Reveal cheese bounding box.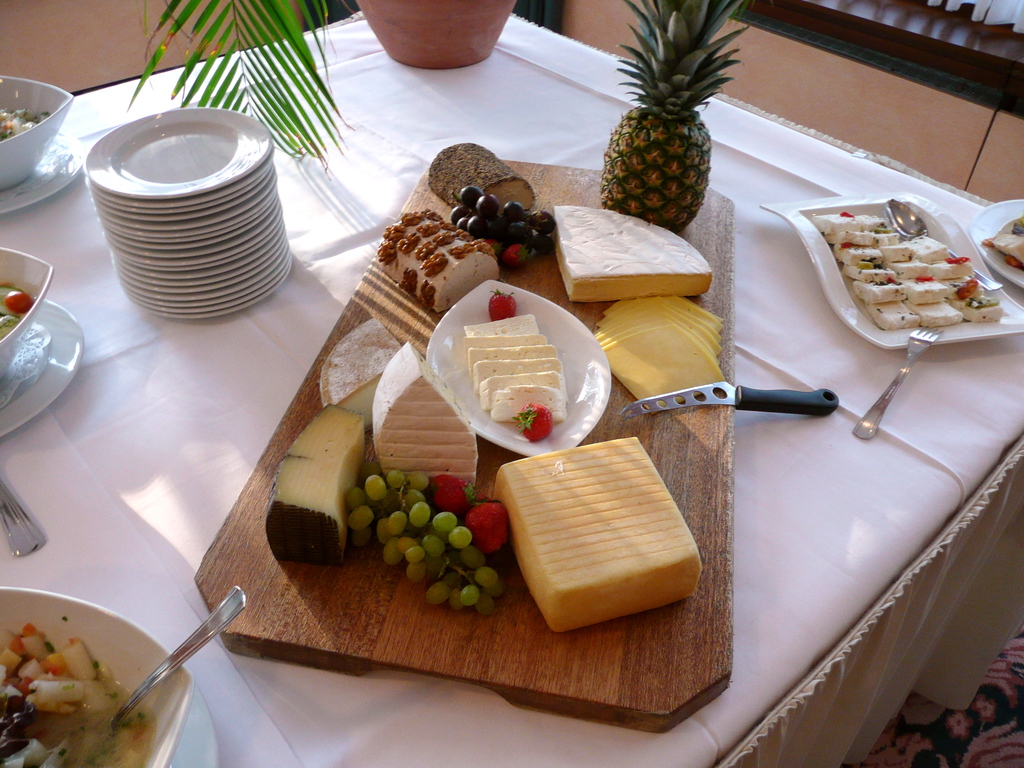
Revealed: crop(319, 314, 404, 415).
